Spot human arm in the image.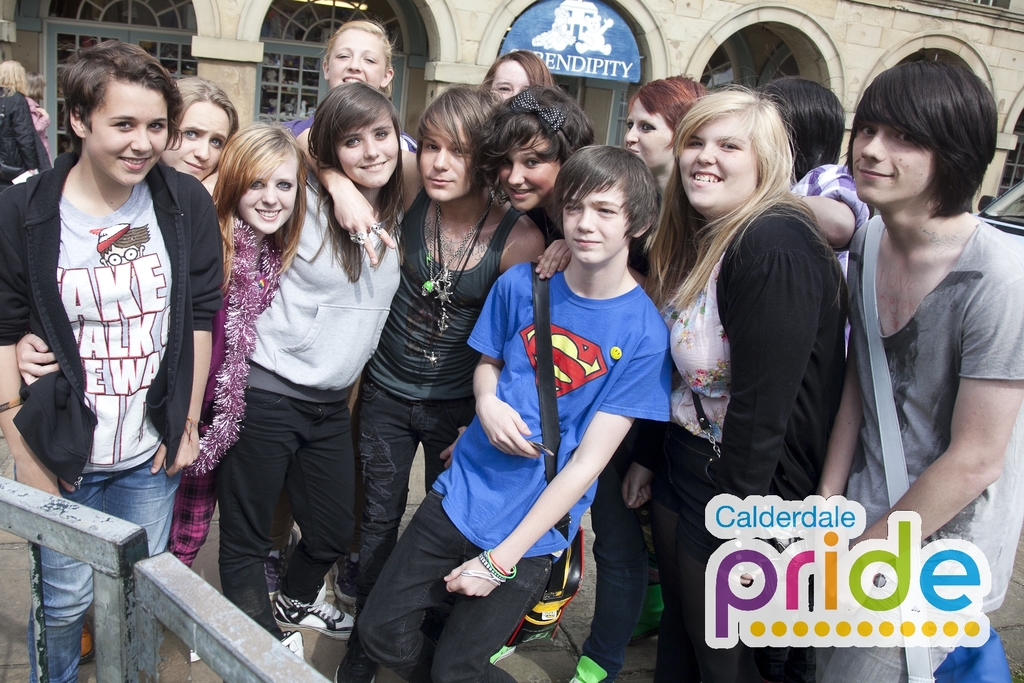
human arm found at {"x1": 0, "y1": 181, "x2": 84, "y2": 507}.
